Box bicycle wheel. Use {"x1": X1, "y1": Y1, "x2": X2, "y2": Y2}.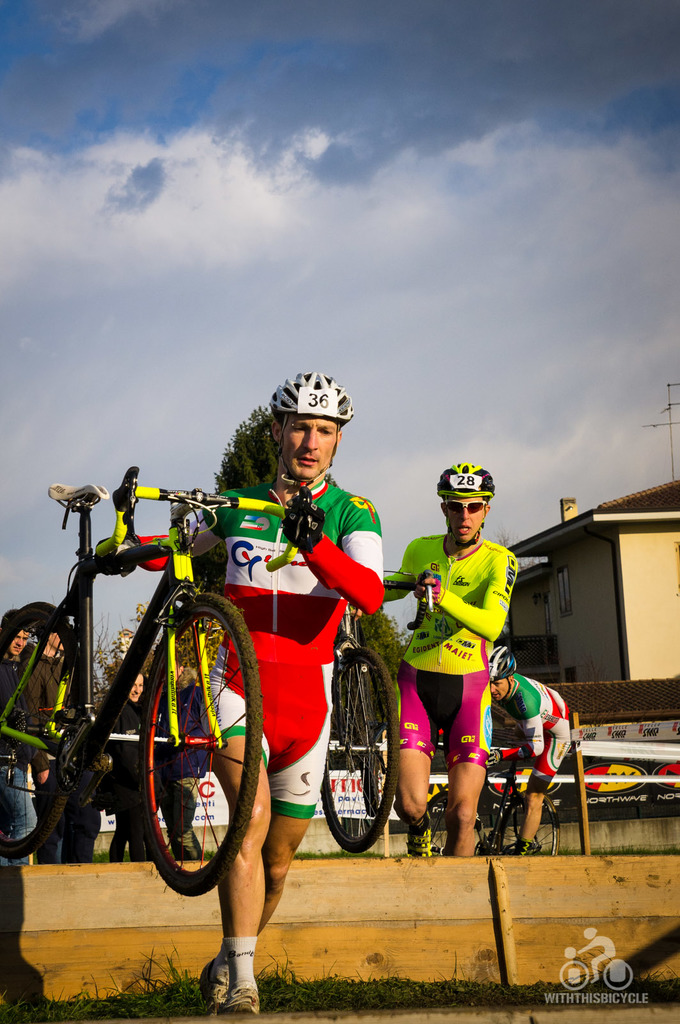
{"x1": 125, "y1": 604, "x2": 252, "y2": 916}.
